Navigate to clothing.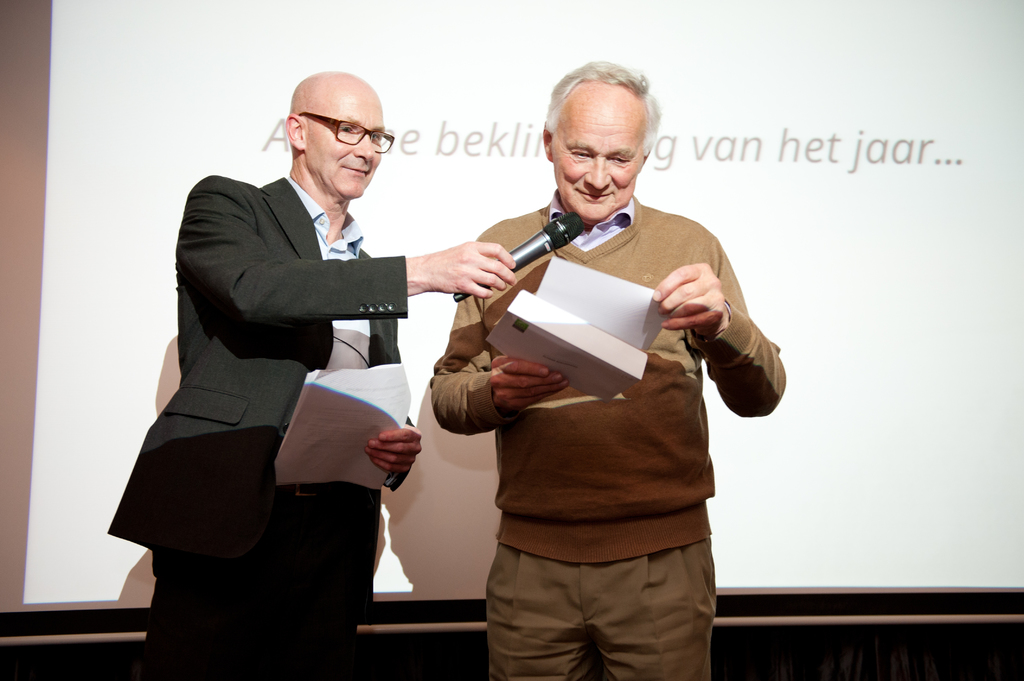
Navigation target: x1=426, y1=157, x2=767, y2=654.
